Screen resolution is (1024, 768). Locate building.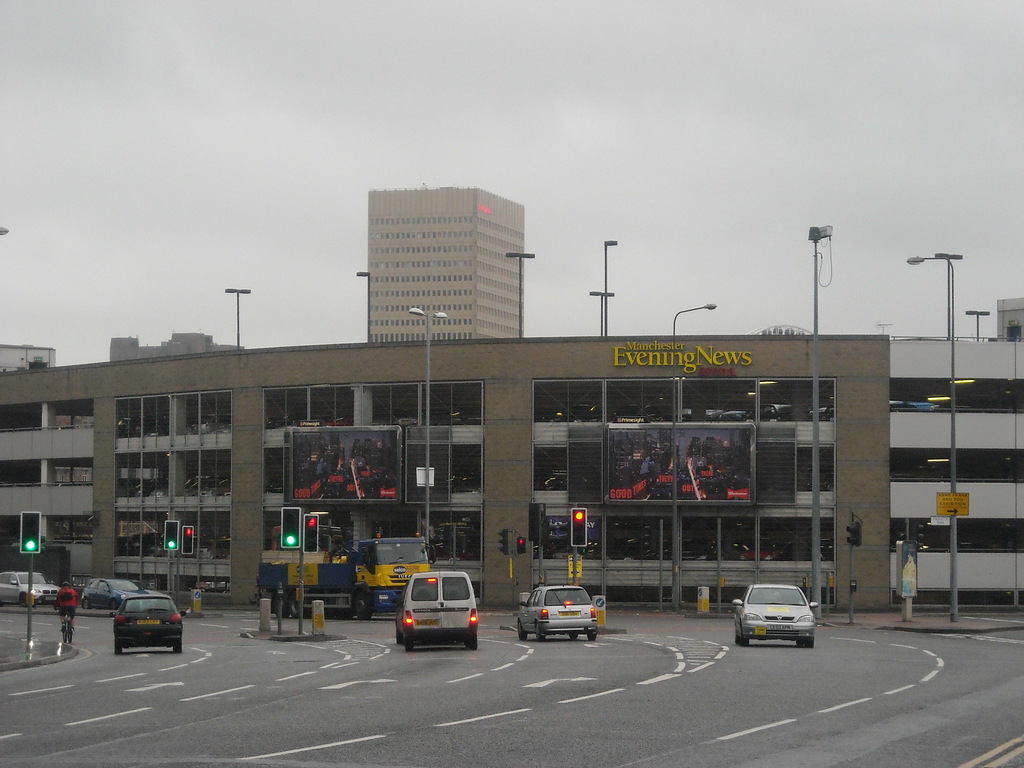
(x1=0, y1=336, x2=886, y2=610).
